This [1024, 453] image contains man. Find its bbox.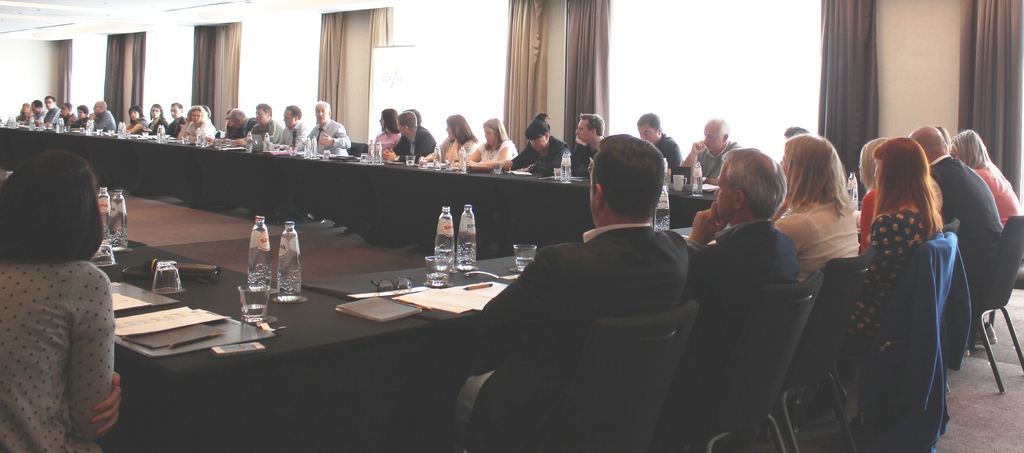
BBox(164, 98, 184, 137).
